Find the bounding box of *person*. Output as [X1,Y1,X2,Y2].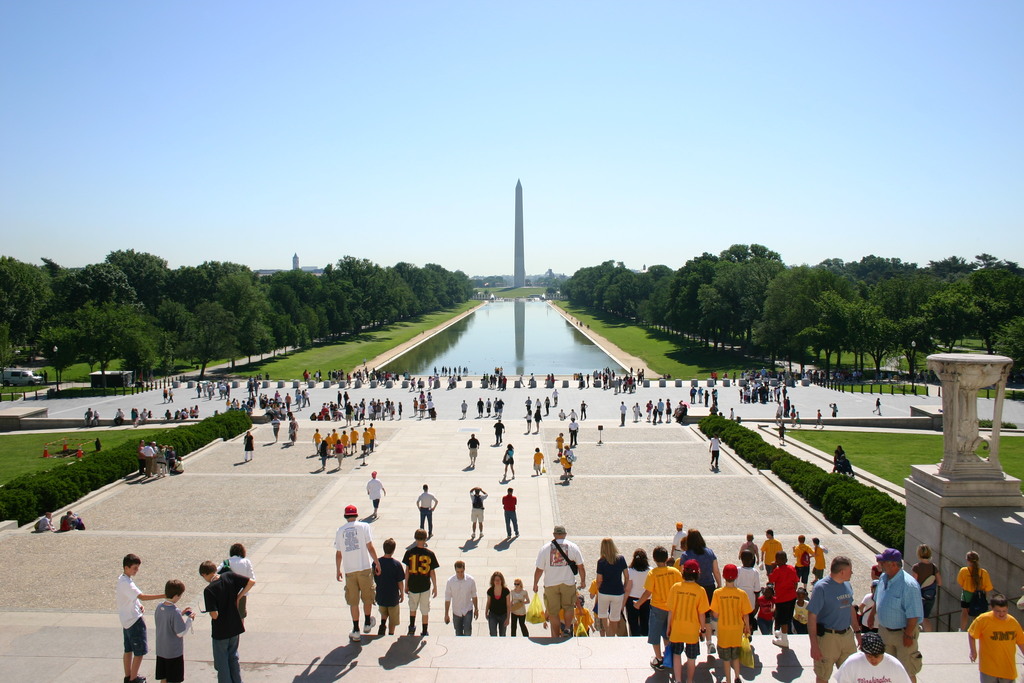
[218,543,253,625].
